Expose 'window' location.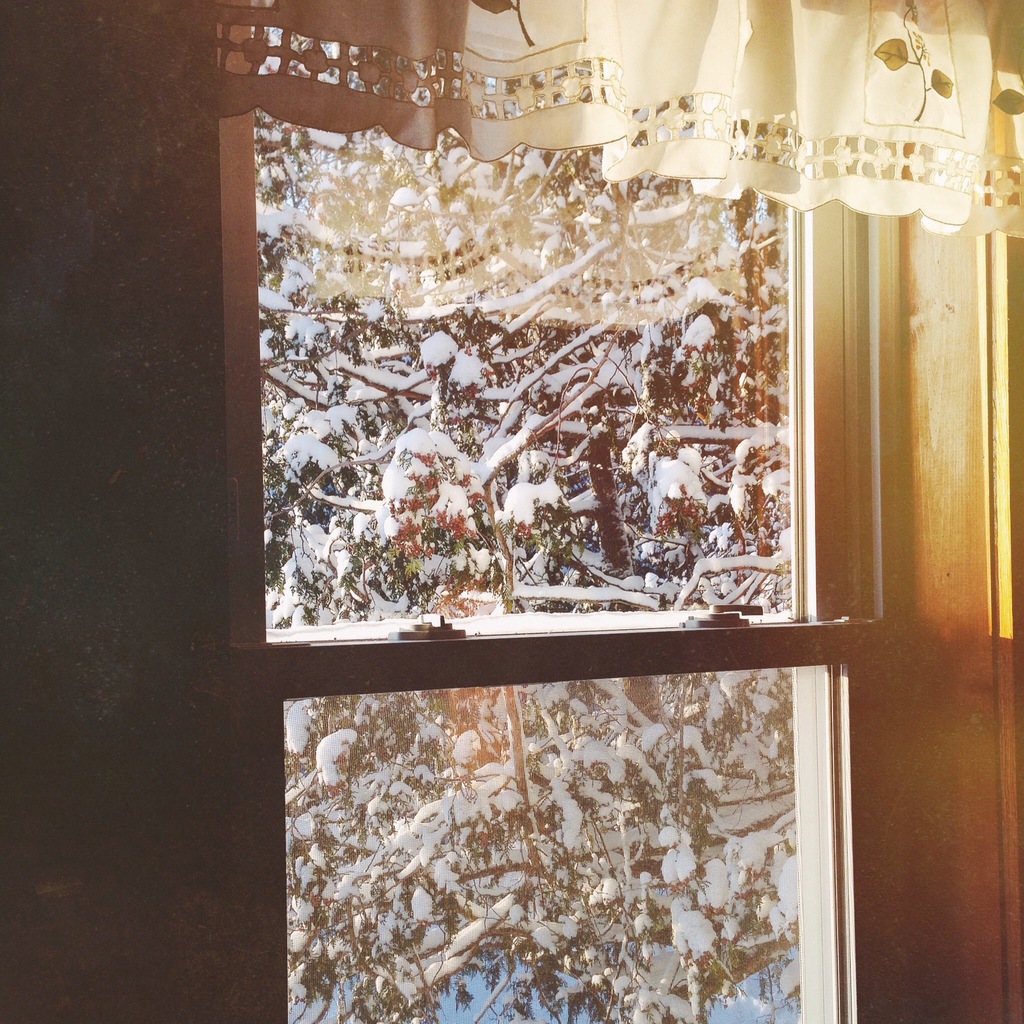
Exposed at x1=223 y1=634 x2=892 y2=1023.
